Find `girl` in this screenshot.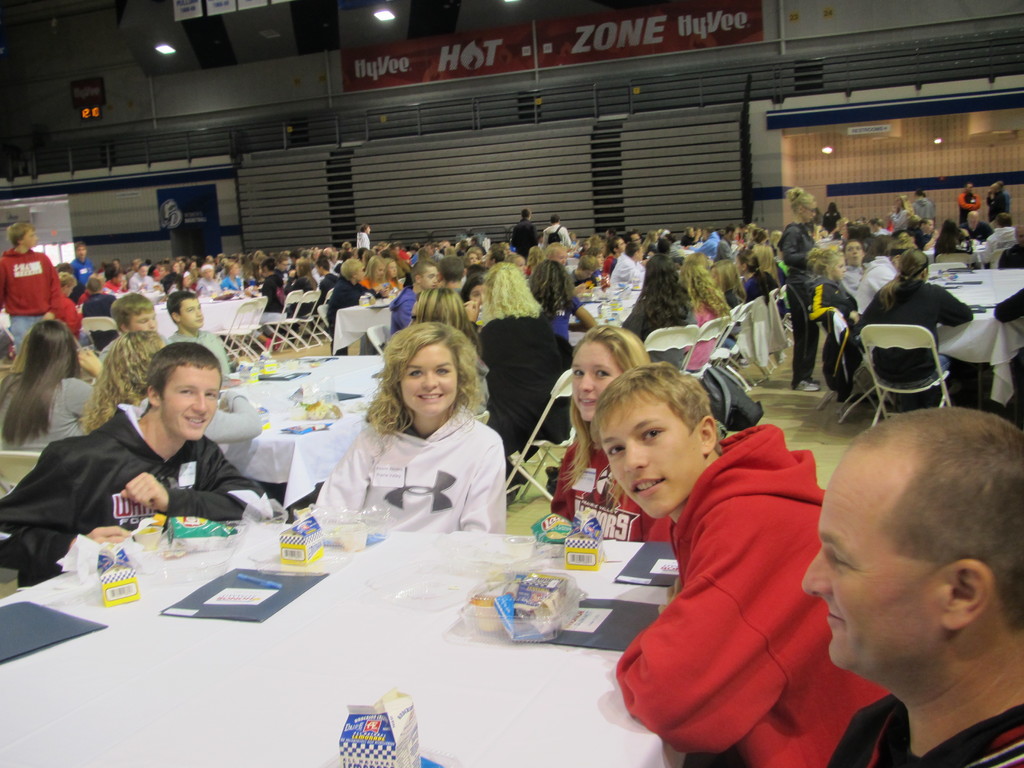
The bounding box for `girl` is (552,326,668,541).
